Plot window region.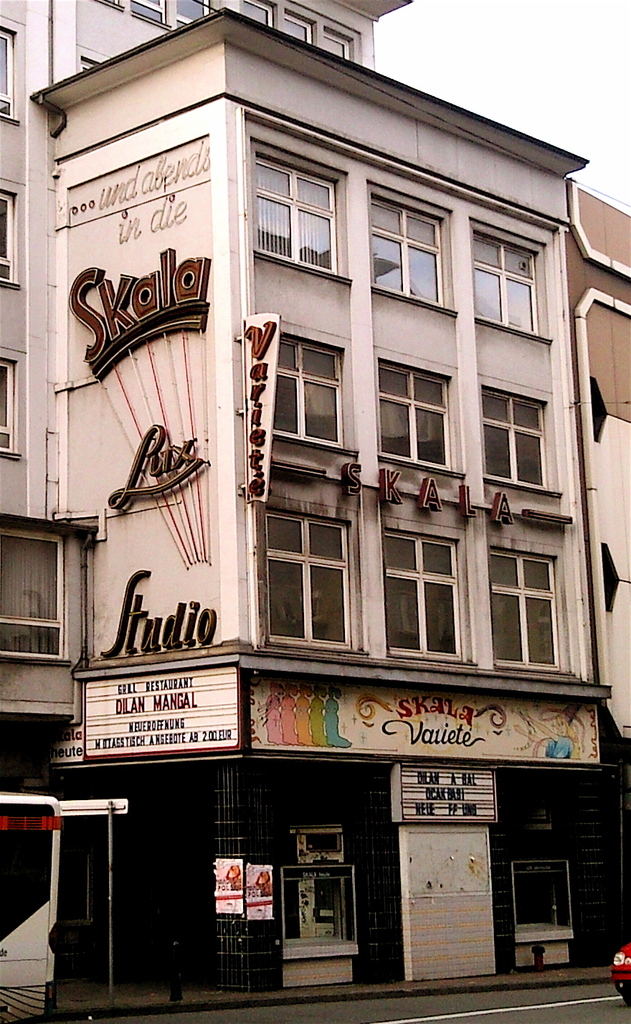
Plotted at region(260, 509, 366, 649).
